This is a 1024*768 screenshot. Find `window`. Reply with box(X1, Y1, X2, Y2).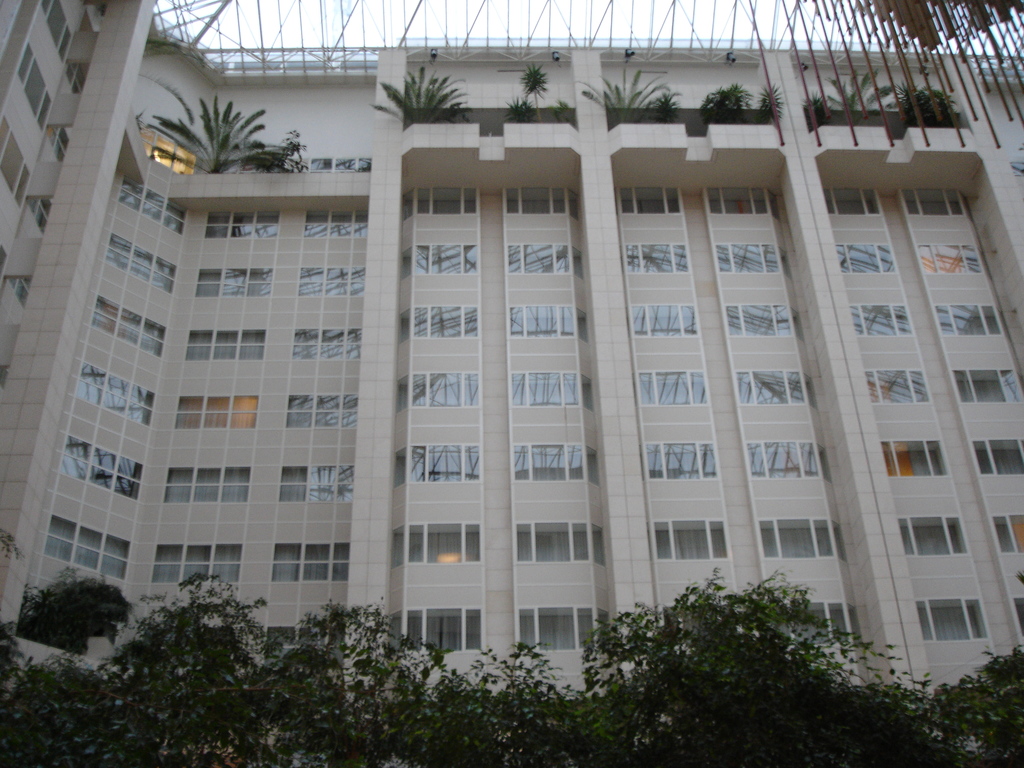
box(645, 445, 722, 478).
